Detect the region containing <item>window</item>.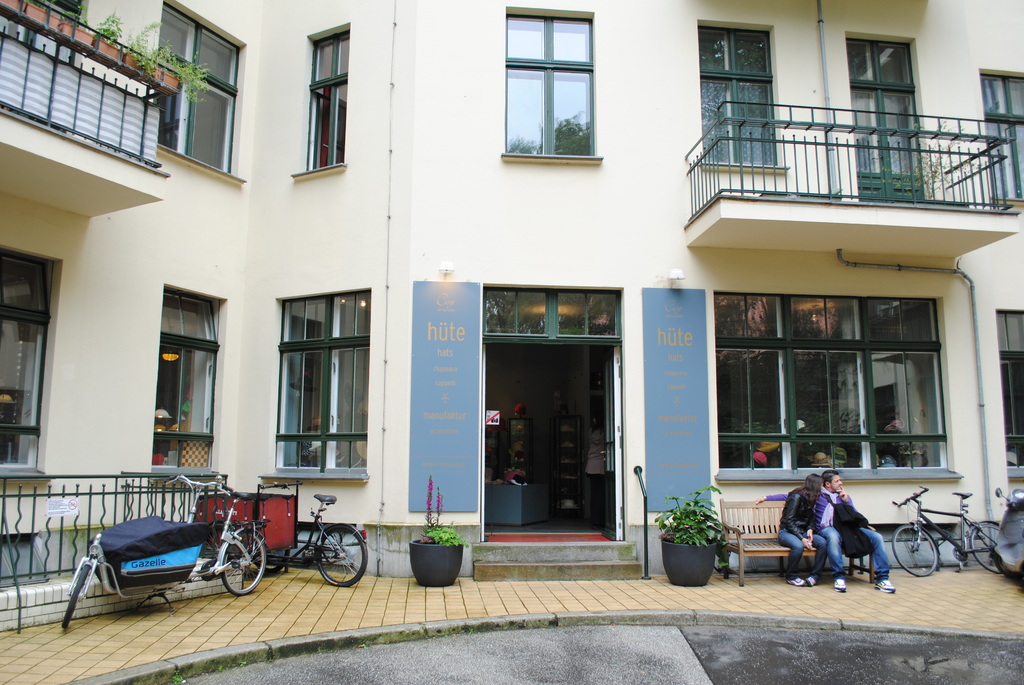
BBox(699, 26, 771, 162).
